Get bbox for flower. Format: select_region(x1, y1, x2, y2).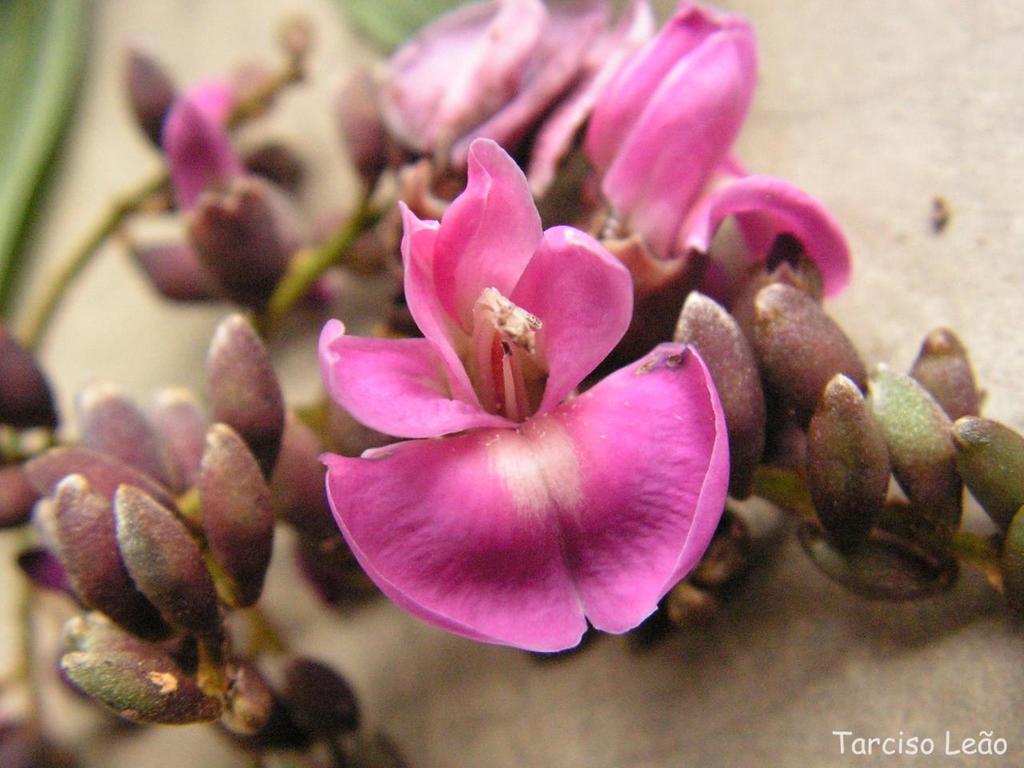
select_region(378, 0, 661, 202).
